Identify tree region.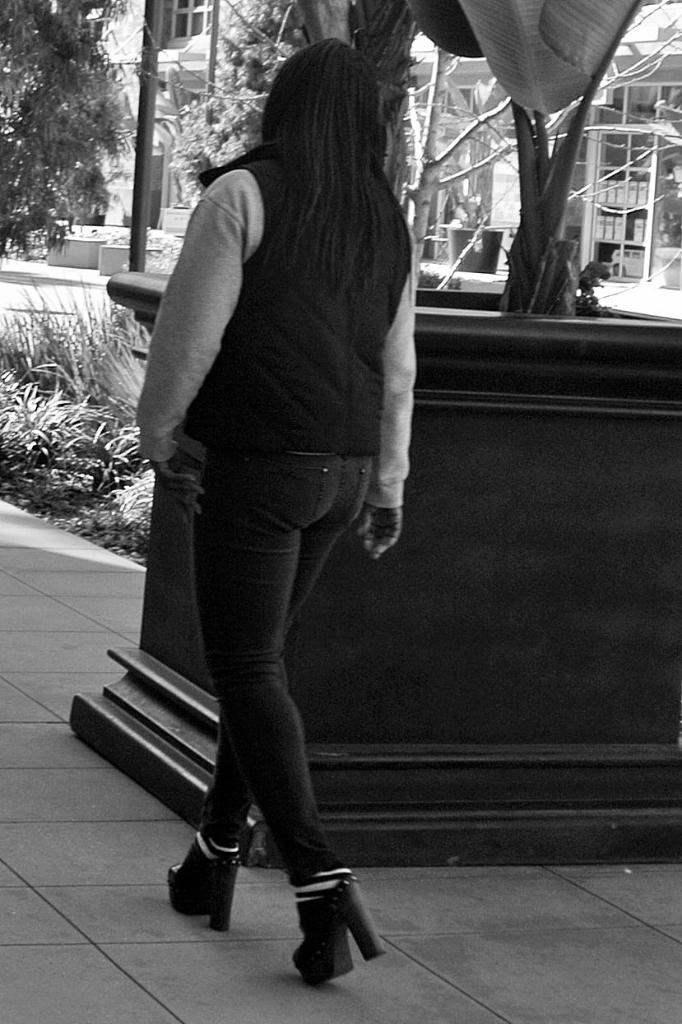
Region: left=154, top=0, right=358, bottom=237.
